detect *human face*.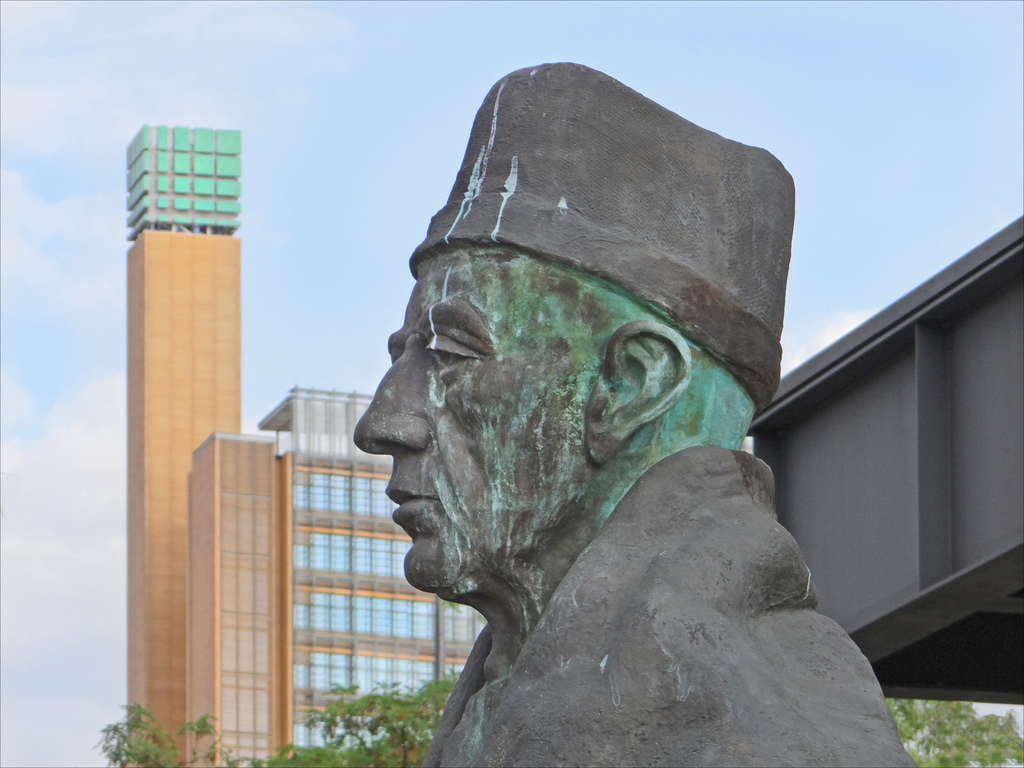
Detected at 355, 246, 588, 604.
